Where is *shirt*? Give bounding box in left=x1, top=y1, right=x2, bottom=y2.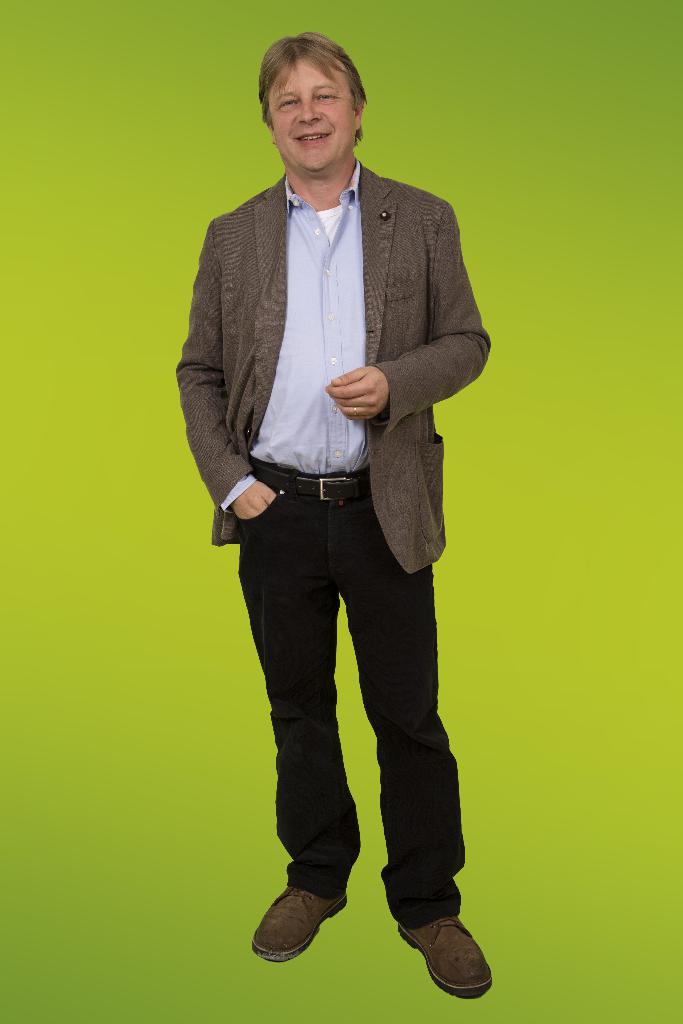
left=249, top=161, right=373, bottom=476.
